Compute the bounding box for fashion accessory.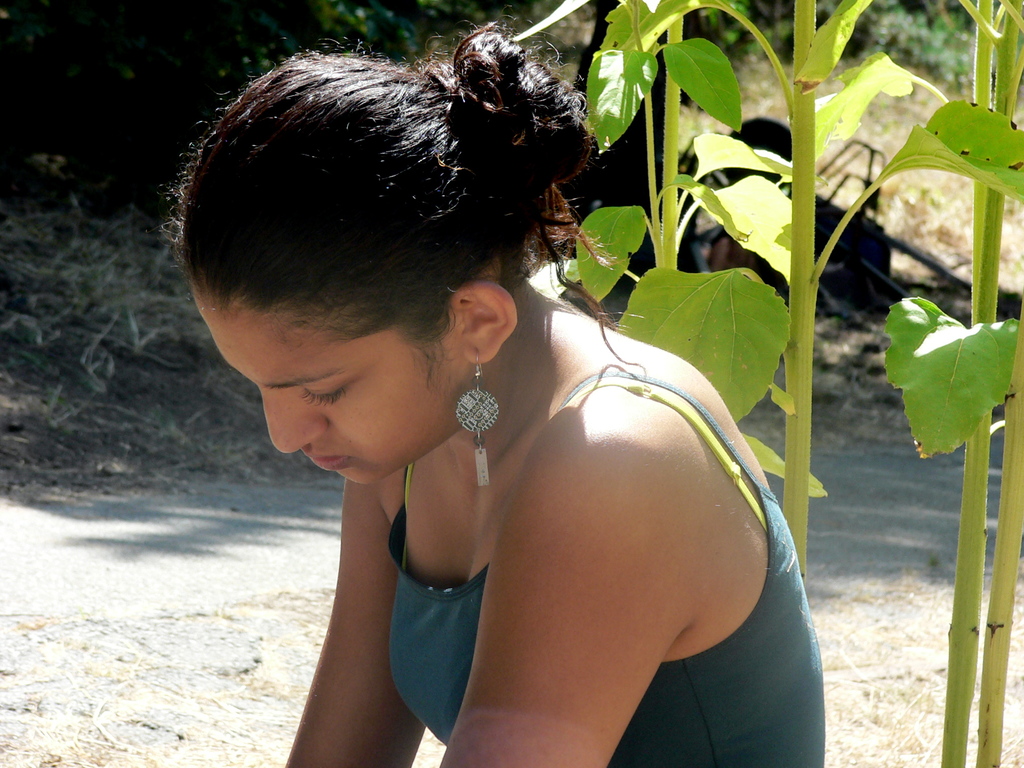
456:360:497:490.
